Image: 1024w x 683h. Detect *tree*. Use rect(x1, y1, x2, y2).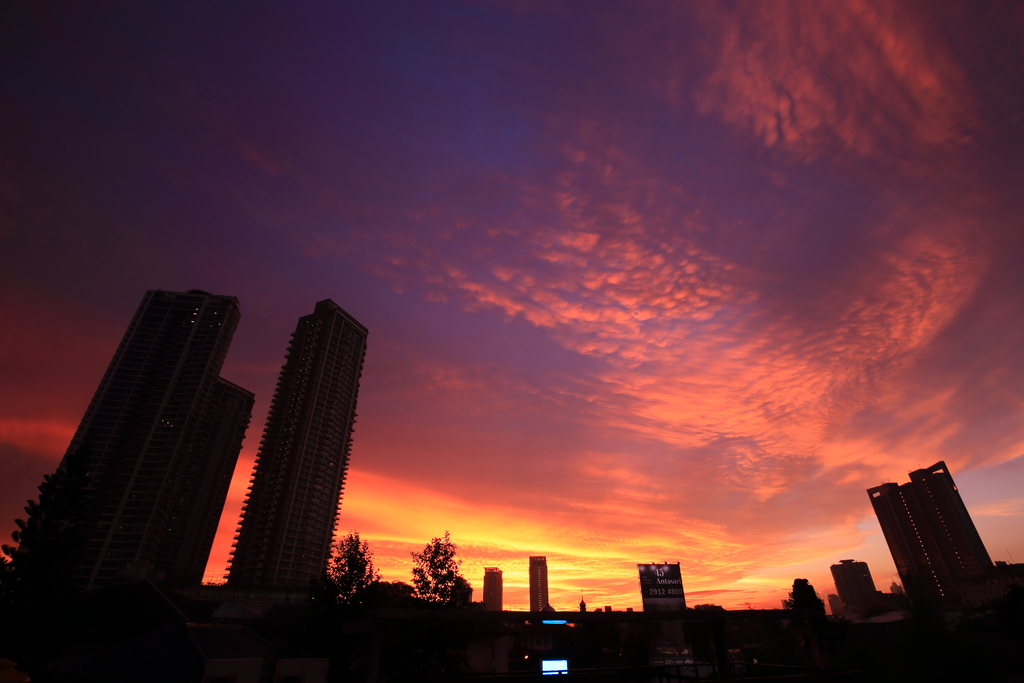
rect(404, 528, 462, 611).
